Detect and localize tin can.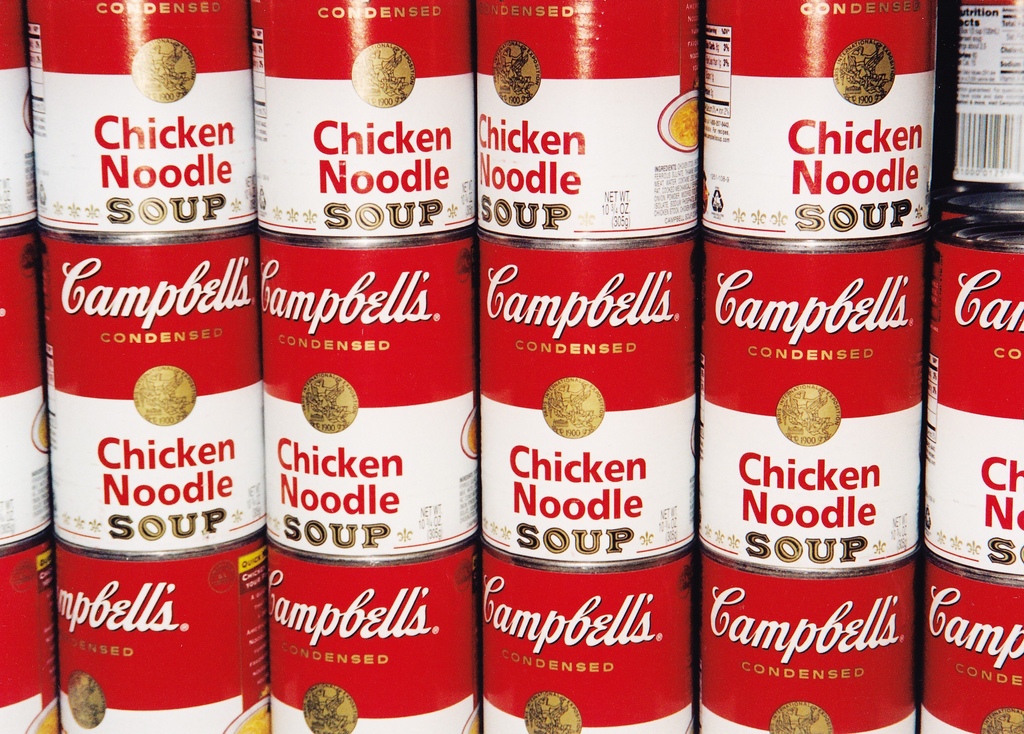
Localized at 476:0:698:238.
